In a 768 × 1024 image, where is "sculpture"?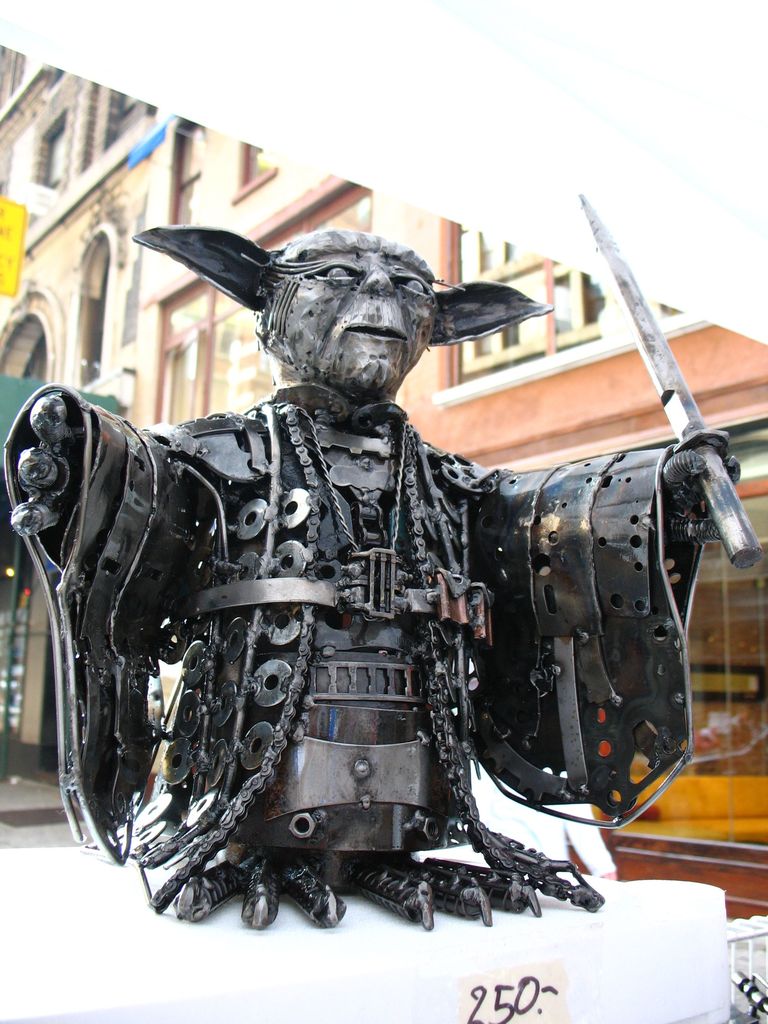
[left=28, top=168, right=703, bottom=973].
